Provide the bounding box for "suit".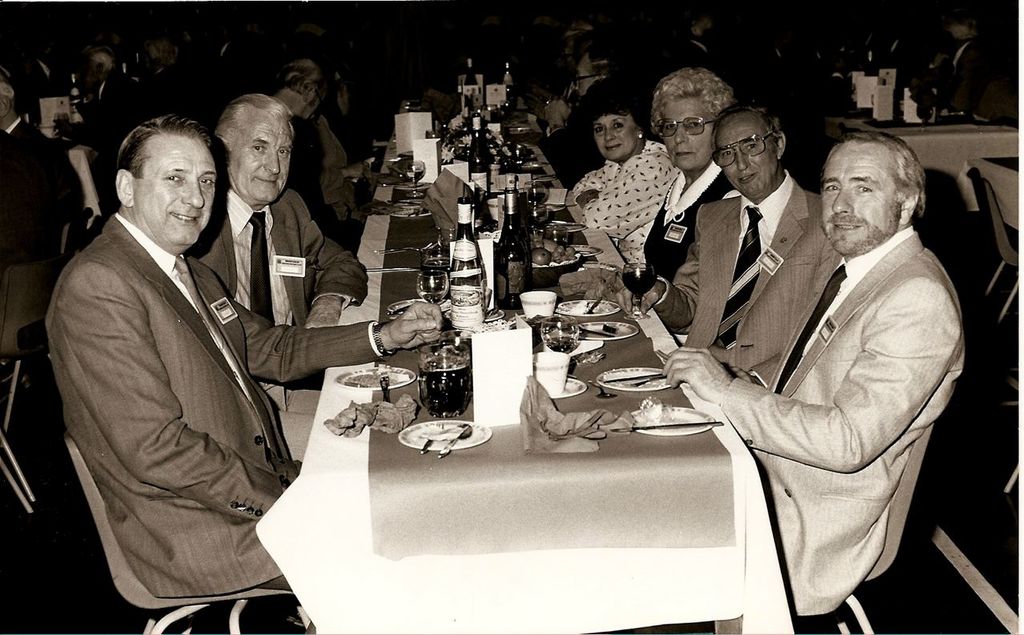
rect(0, 116, 81, 267).
